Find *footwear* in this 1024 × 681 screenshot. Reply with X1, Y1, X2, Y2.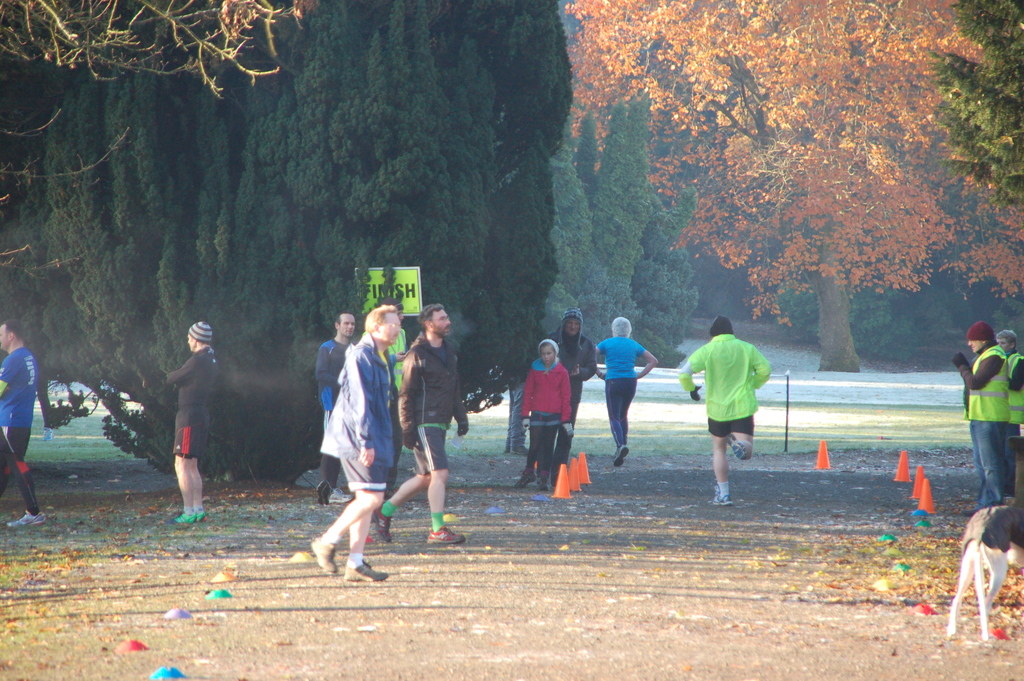
343, 560, 388, 584.
